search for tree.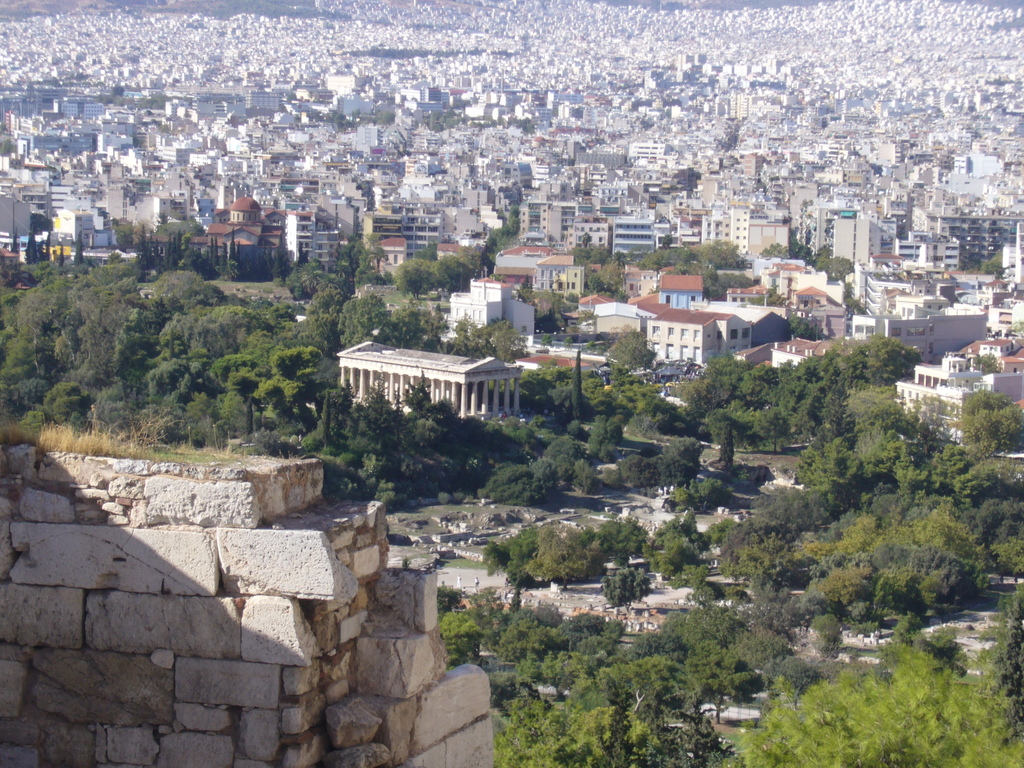
Found at 572:351:582:420.
